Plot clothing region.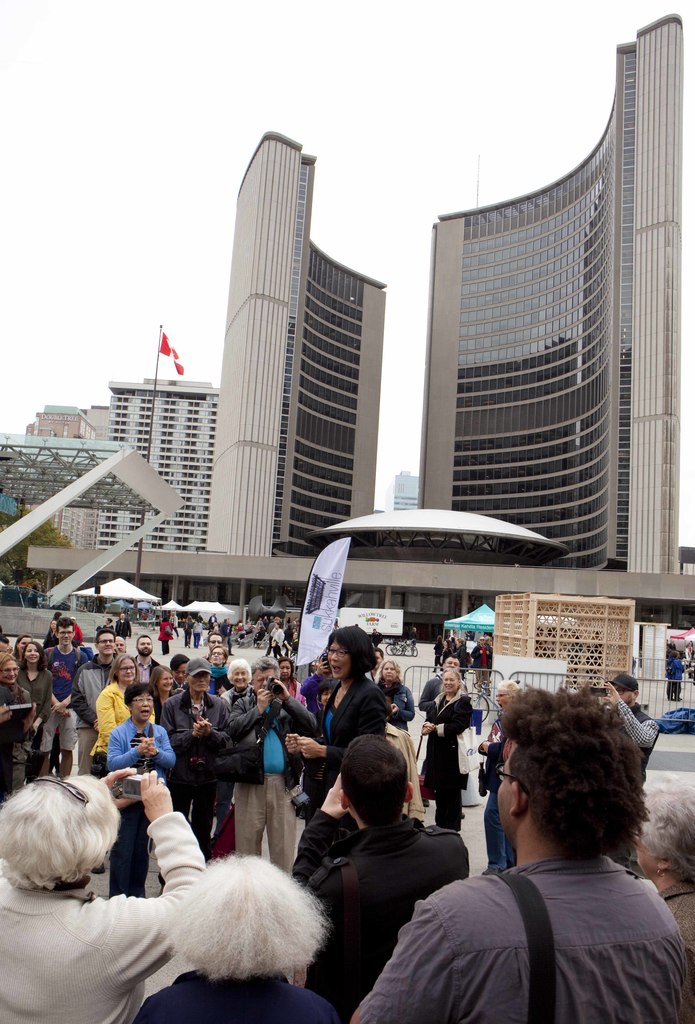
Plotted at x1=429, y1=638, x2=454, y2=669.
